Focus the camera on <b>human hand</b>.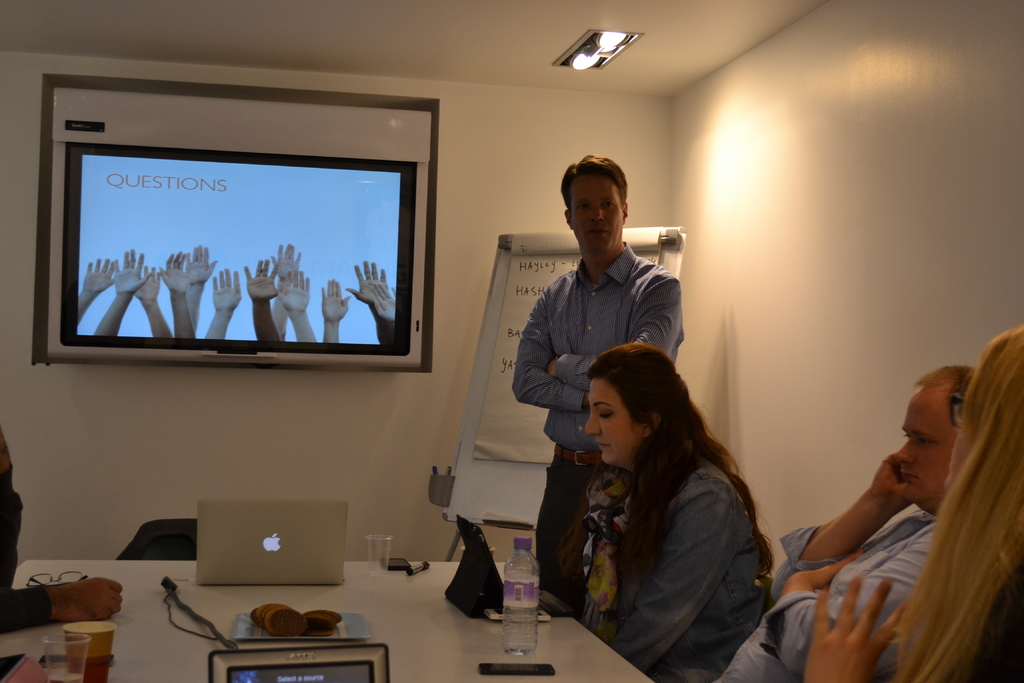
Focus region: {"x1": 157, "y1": 251, "x2": 190, "y2": 298}.
